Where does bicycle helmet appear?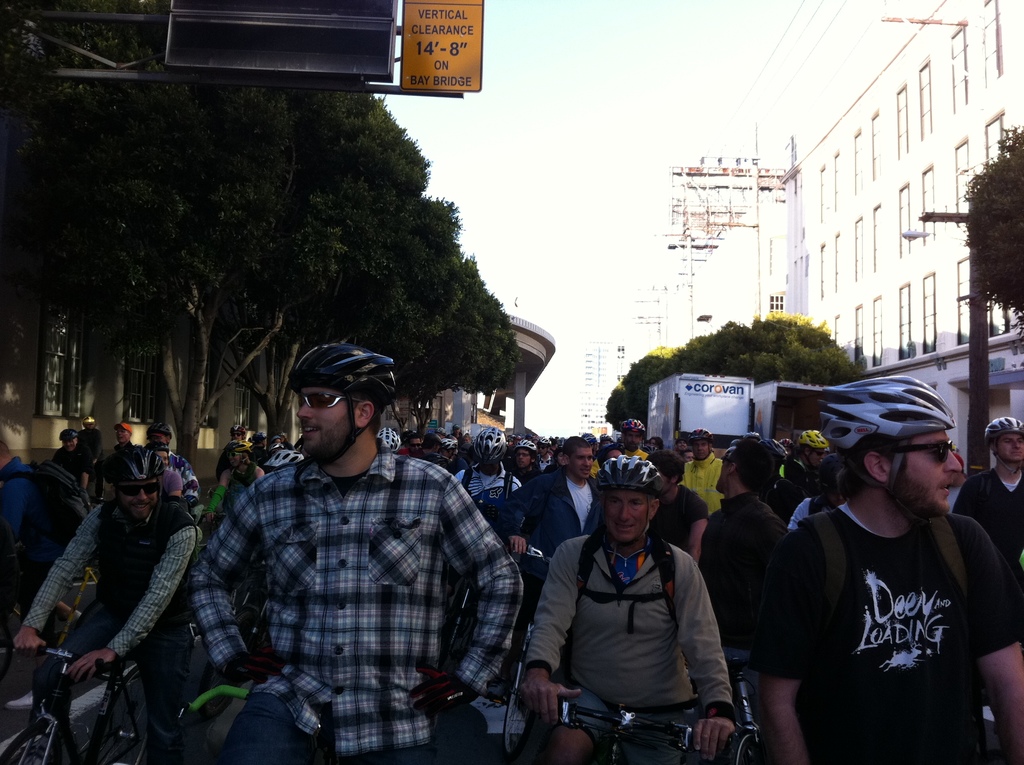
Appears at [left=623, top=419, right=652, bottom=440].
